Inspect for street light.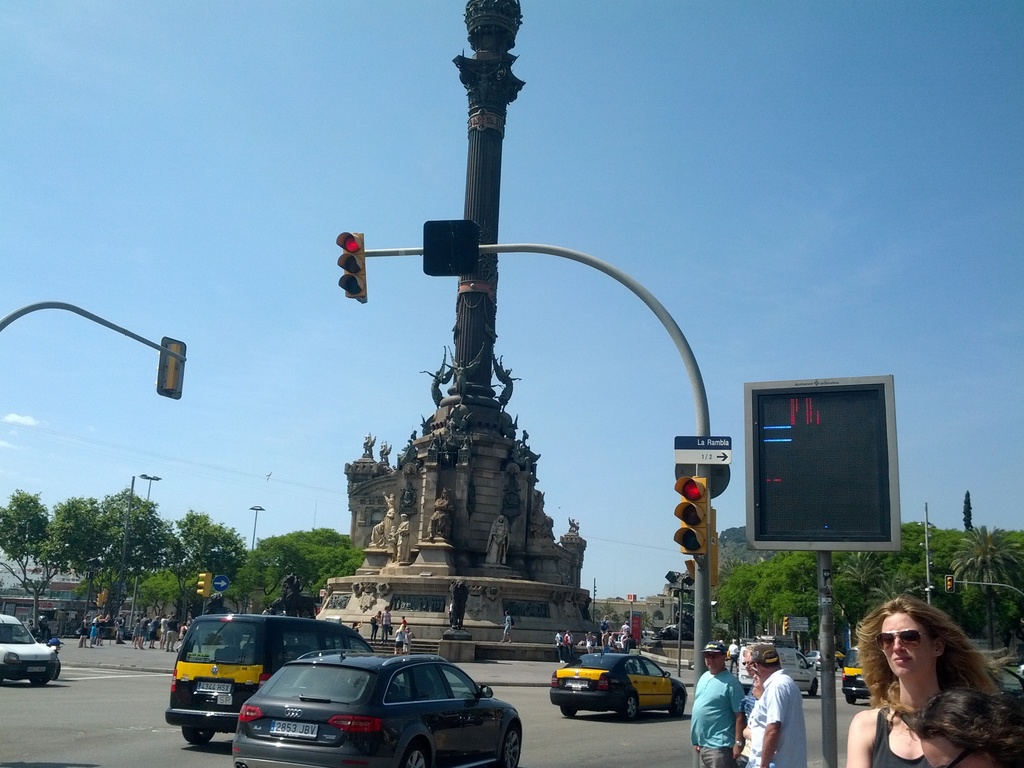
Inspection: (913,502,938,614).
